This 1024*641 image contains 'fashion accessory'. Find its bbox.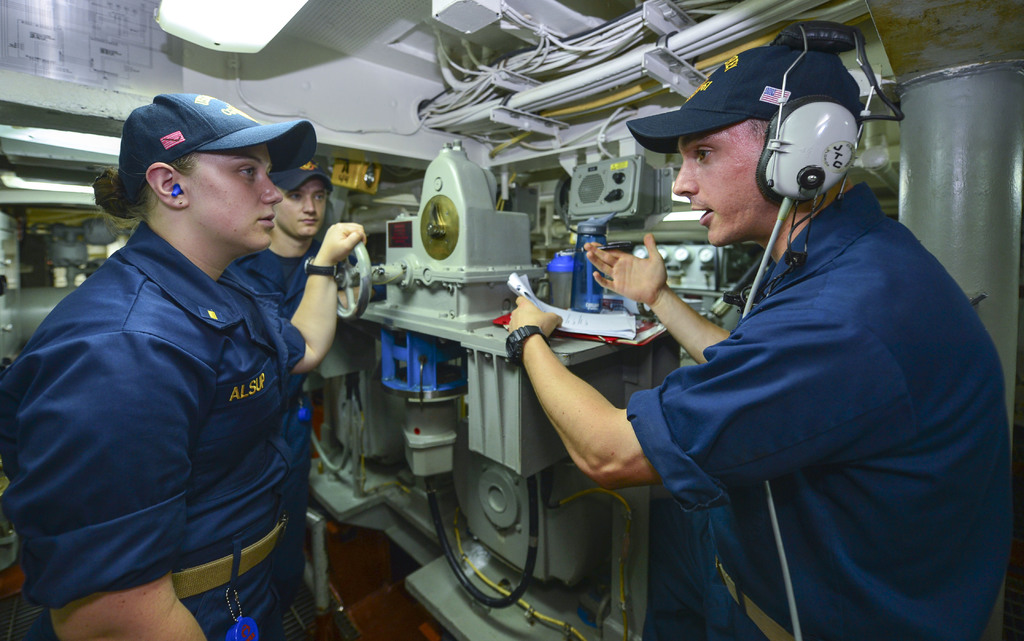
(225,588,257,640).
